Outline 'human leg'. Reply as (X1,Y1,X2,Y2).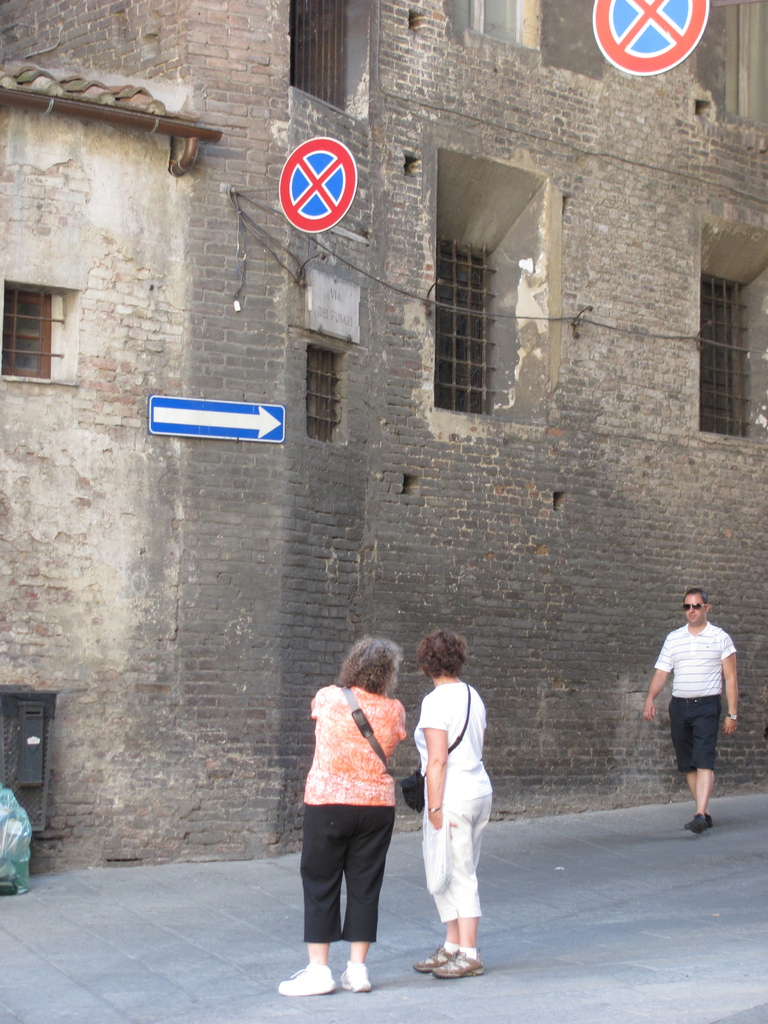
(280,797,349,993).
